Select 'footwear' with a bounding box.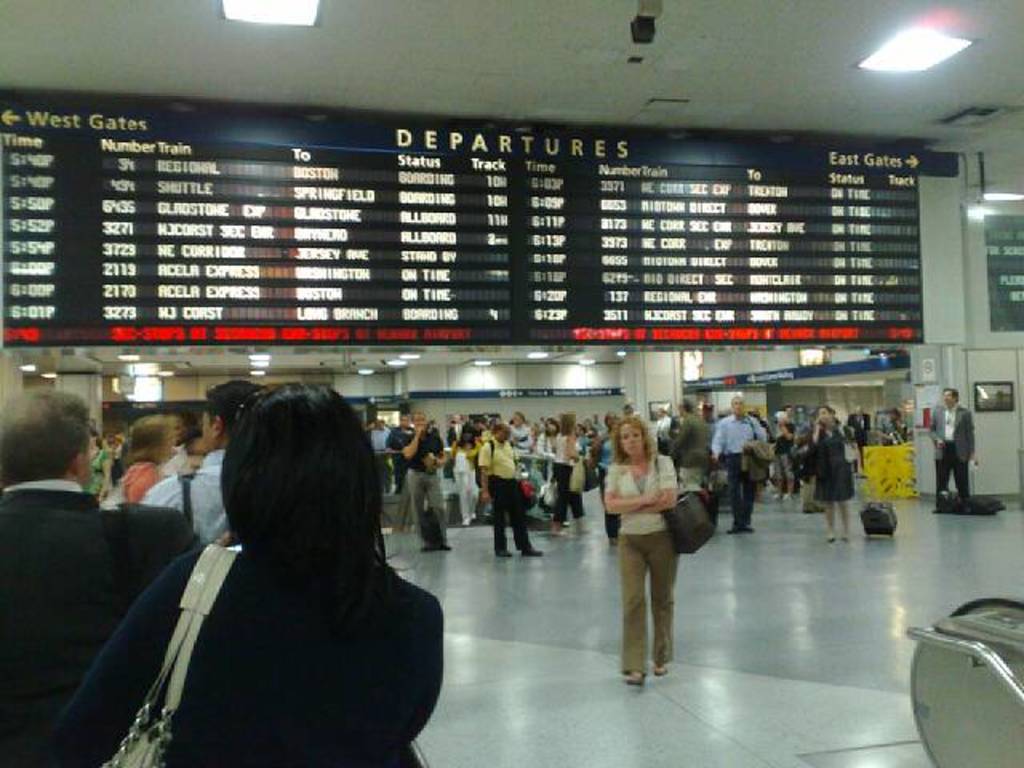
detection(829, 539, 834, 541).
